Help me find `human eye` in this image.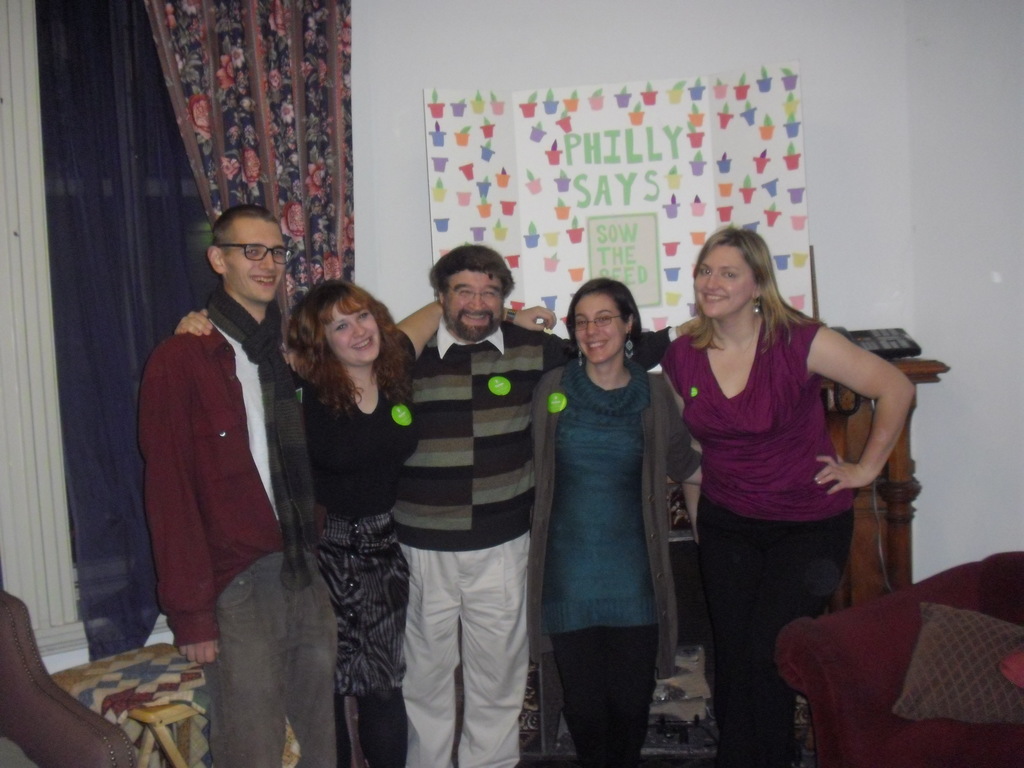
Found it: bbox=[595, 316, 611, 323].
